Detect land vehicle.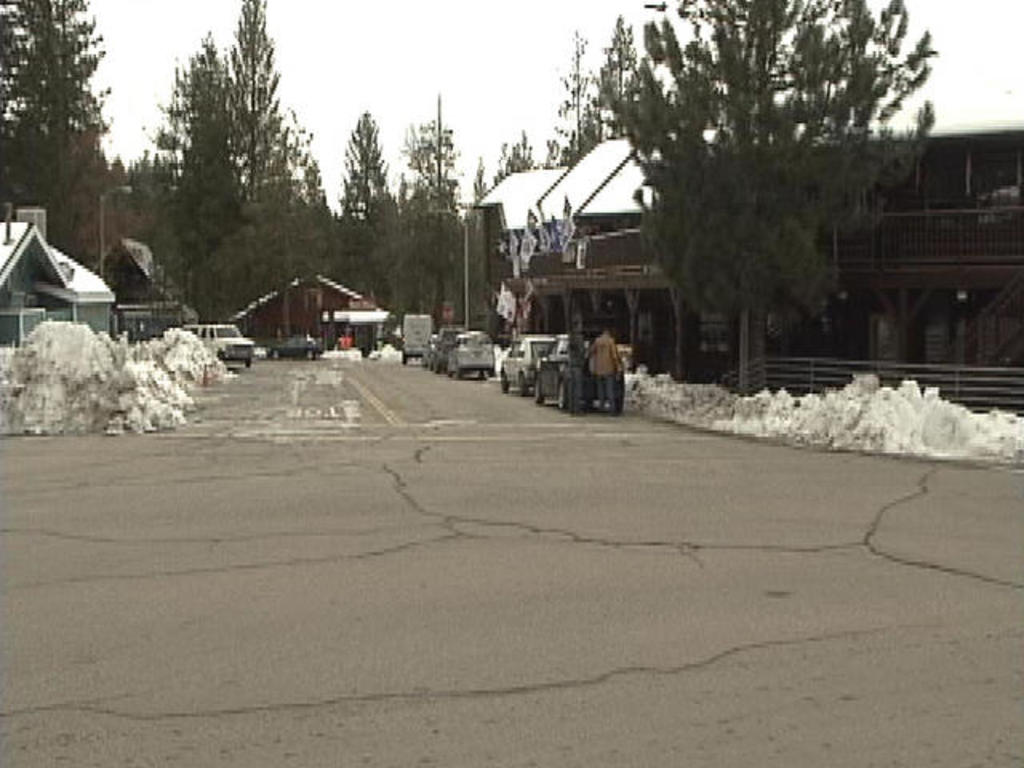
Detected at x1=419, y1=334, x2=434, y2=368.
